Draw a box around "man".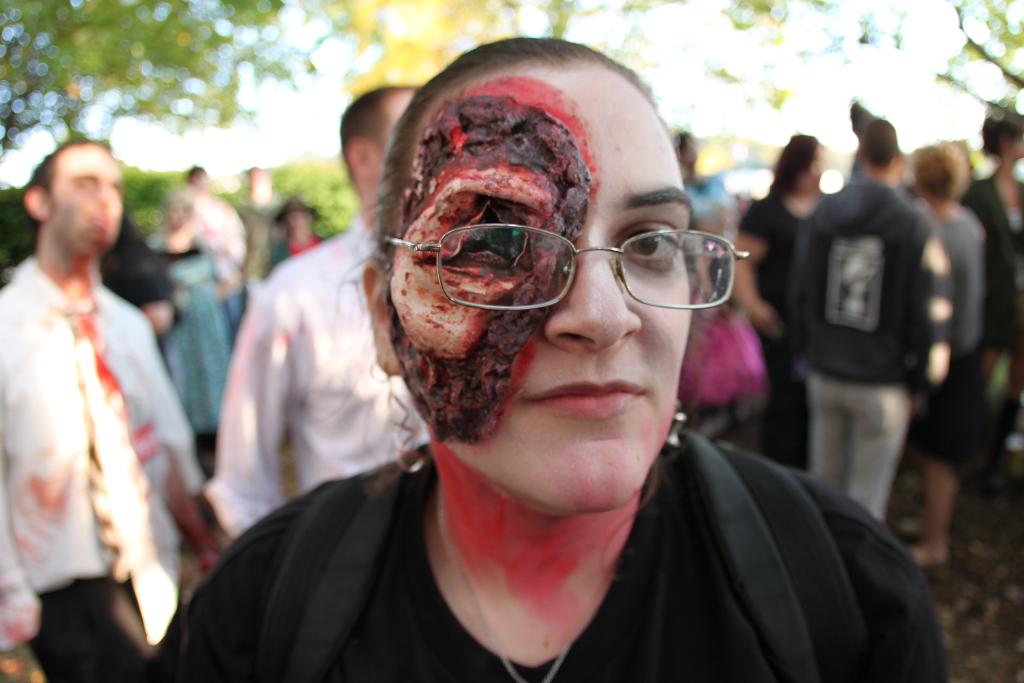
[left=793, top=115, right=950, bottom=520].
